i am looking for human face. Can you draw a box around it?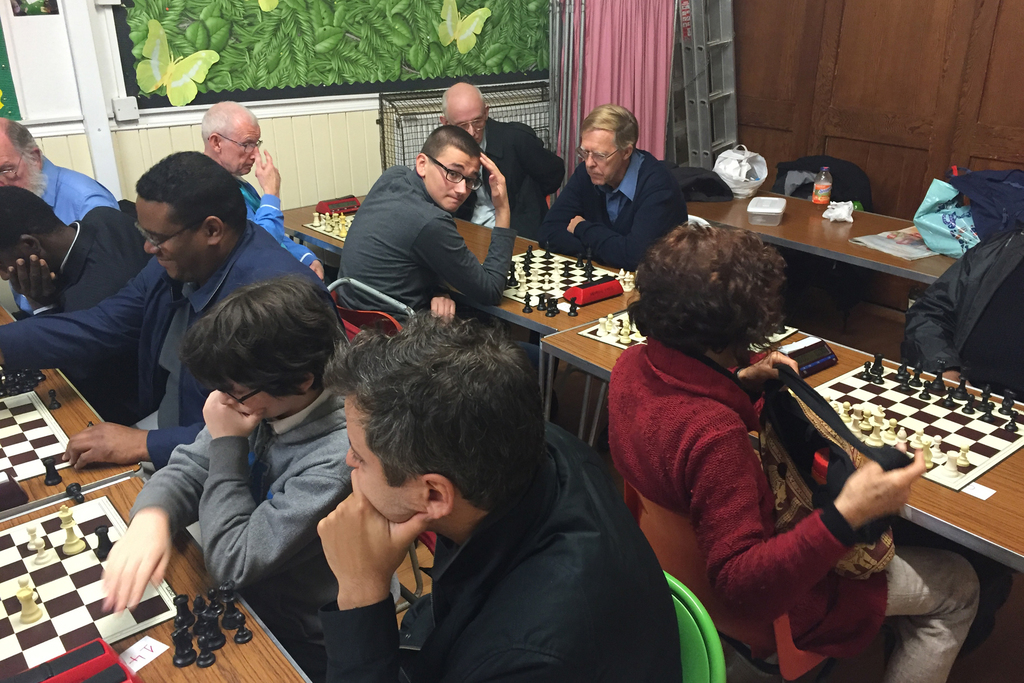
Sure, the bounding box is box=[578, 134, 621, 186].
